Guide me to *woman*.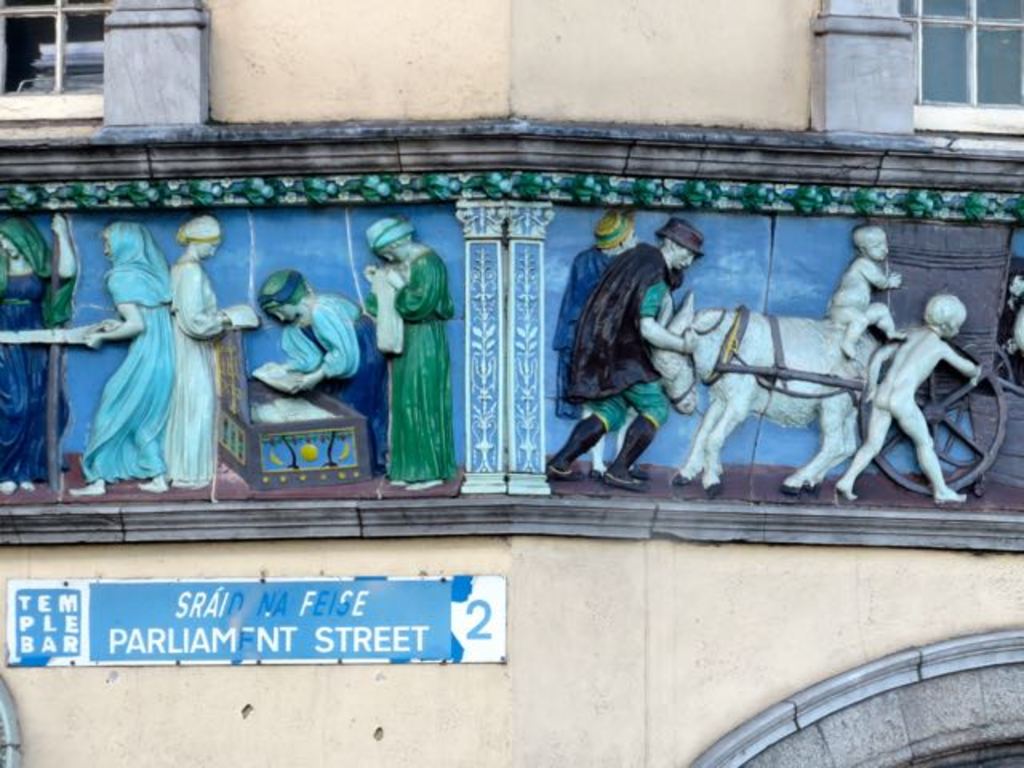
Guidance: box=[262, 266, 384, 470].
